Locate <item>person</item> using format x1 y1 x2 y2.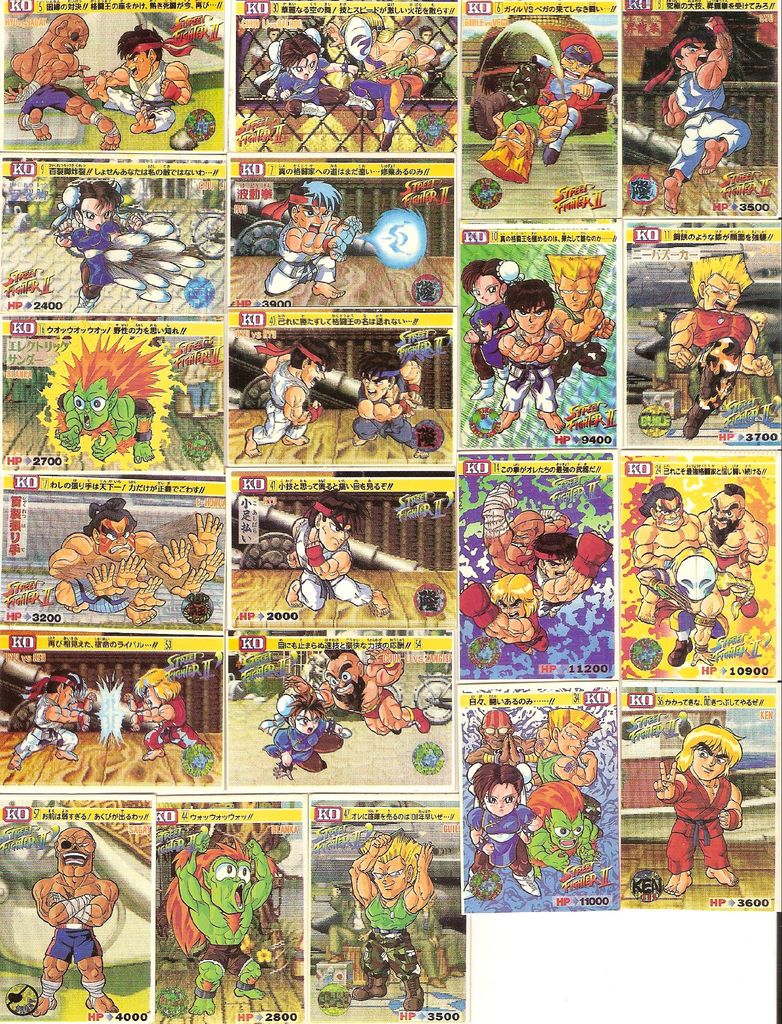
65 181 136 309.
